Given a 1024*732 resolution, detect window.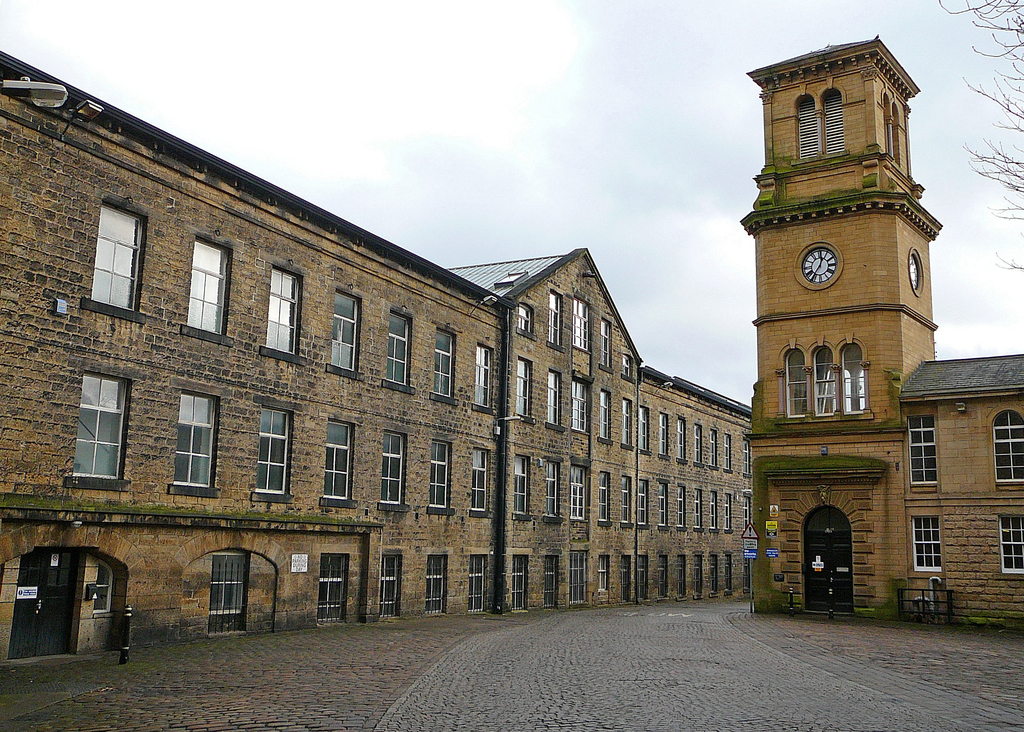
1003:510:1023:587.
